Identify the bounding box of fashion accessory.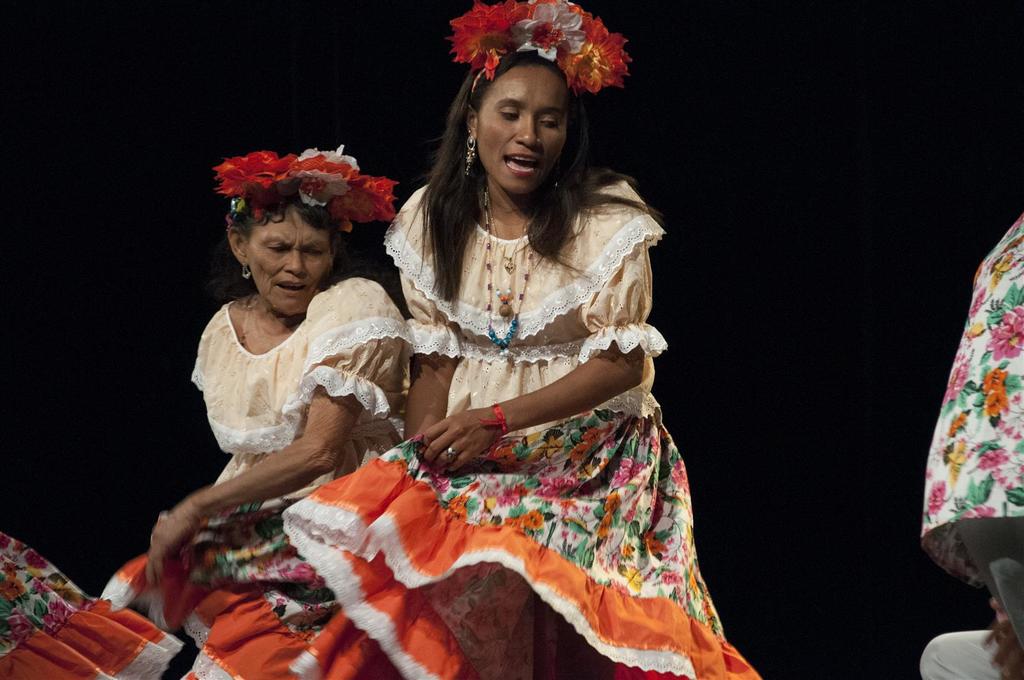
locate(480, 401, 509, 437).
